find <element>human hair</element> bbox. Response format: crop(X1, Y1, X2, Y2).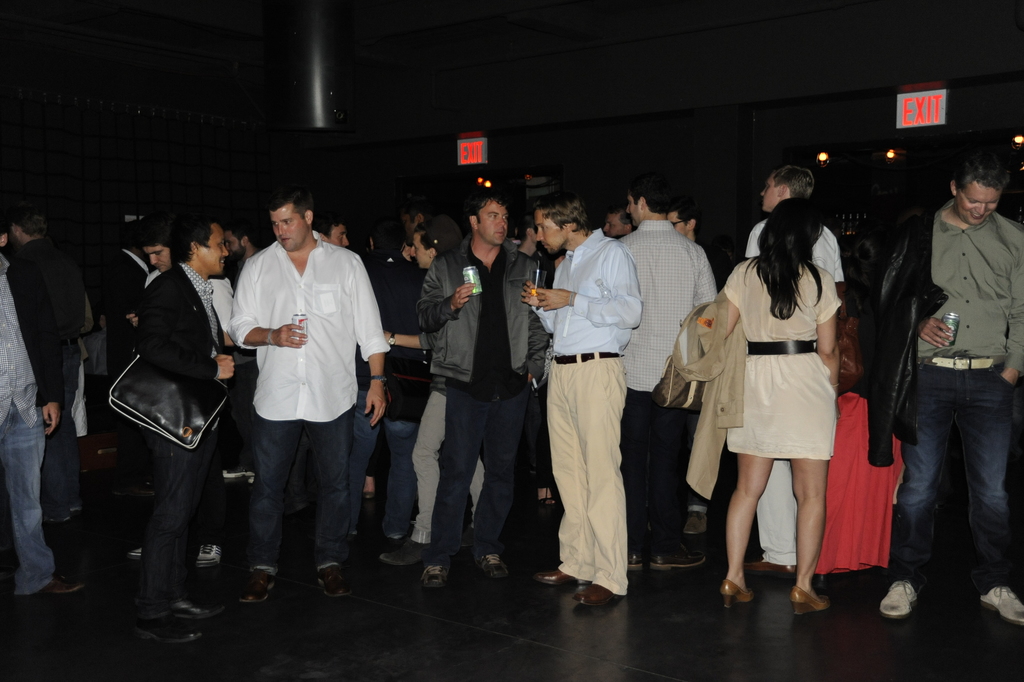
crop(137, 228, 175, 249).
